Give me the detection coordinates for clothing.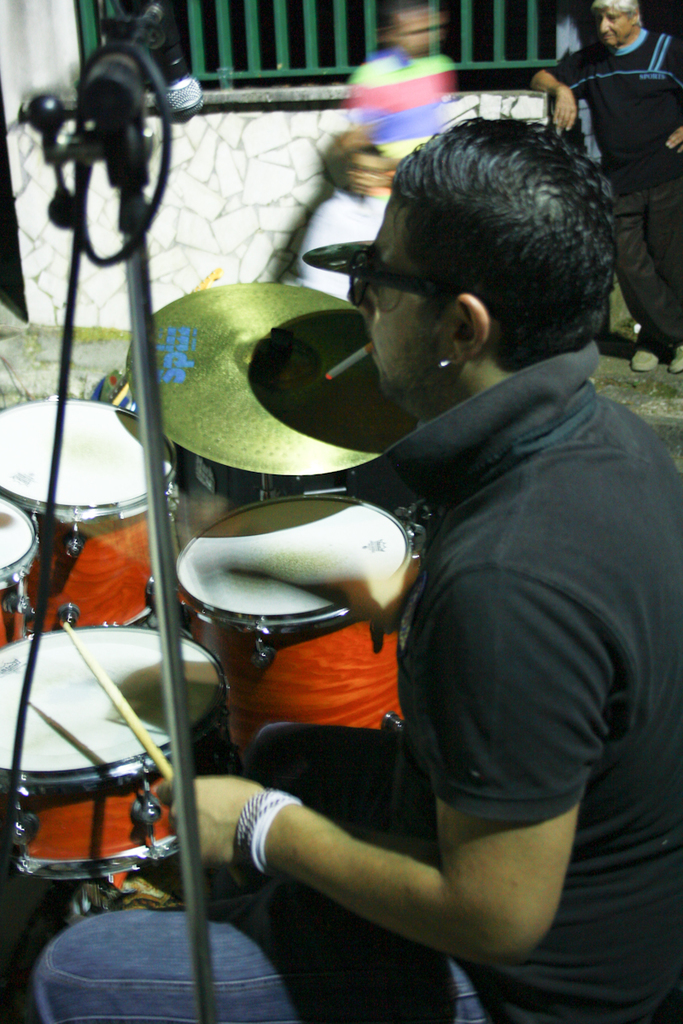
{"x1": 288, "y1": 165, "x2": 406, "y2": 305}.
